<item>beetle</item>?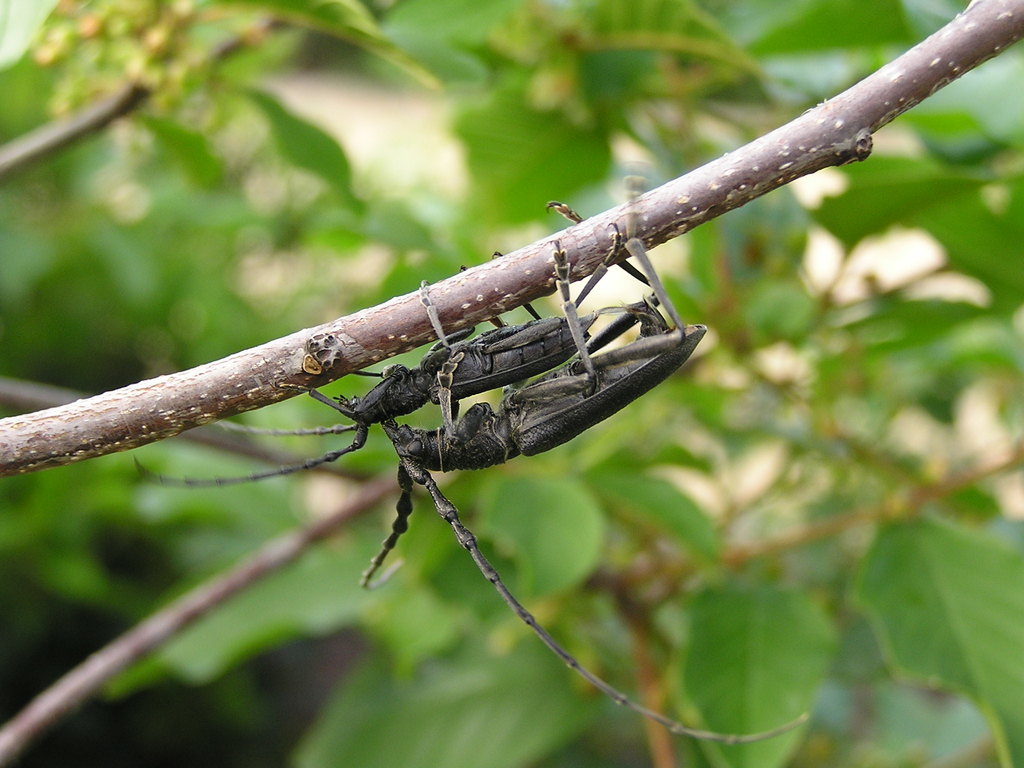
{"left": 140, "top": 193, "right": 661, "bottom": 488}
